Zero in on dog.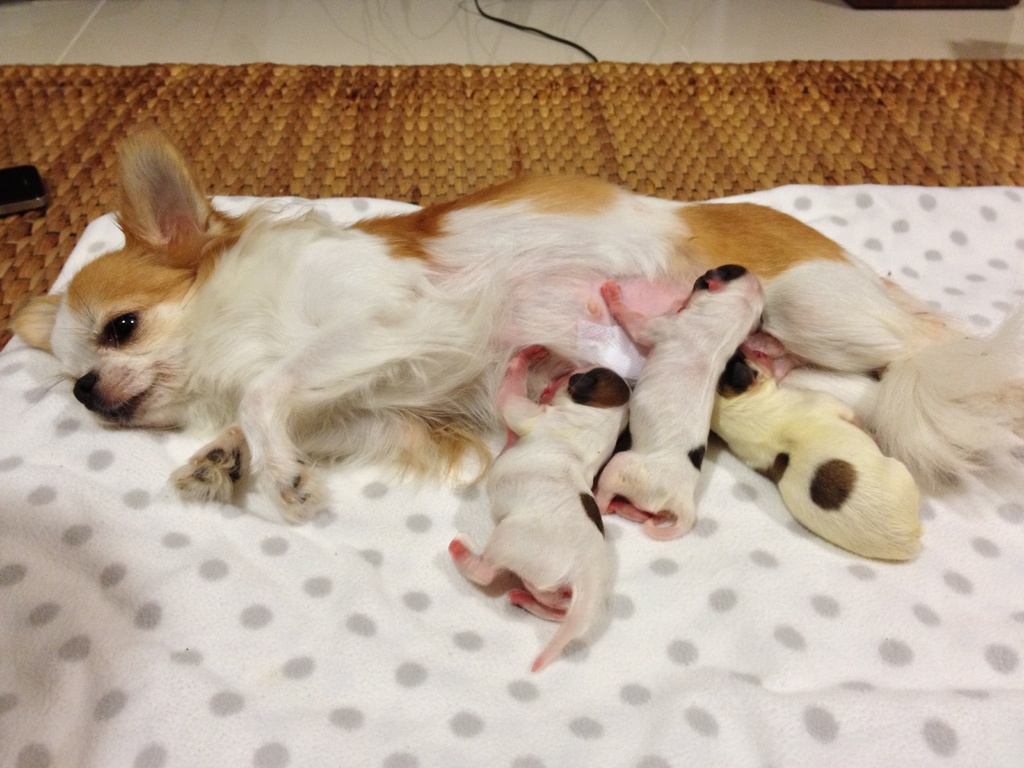
Zeroed in: bbox(593, 265, 768, 538).
